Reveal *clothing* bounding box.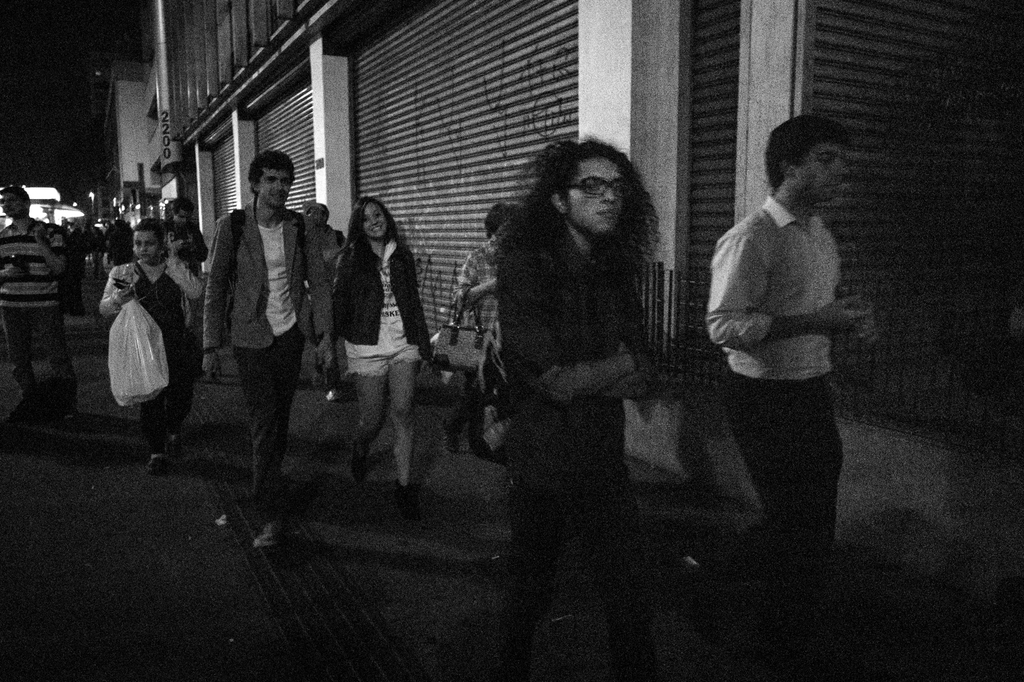
Revealed: [0,216,77,380].
